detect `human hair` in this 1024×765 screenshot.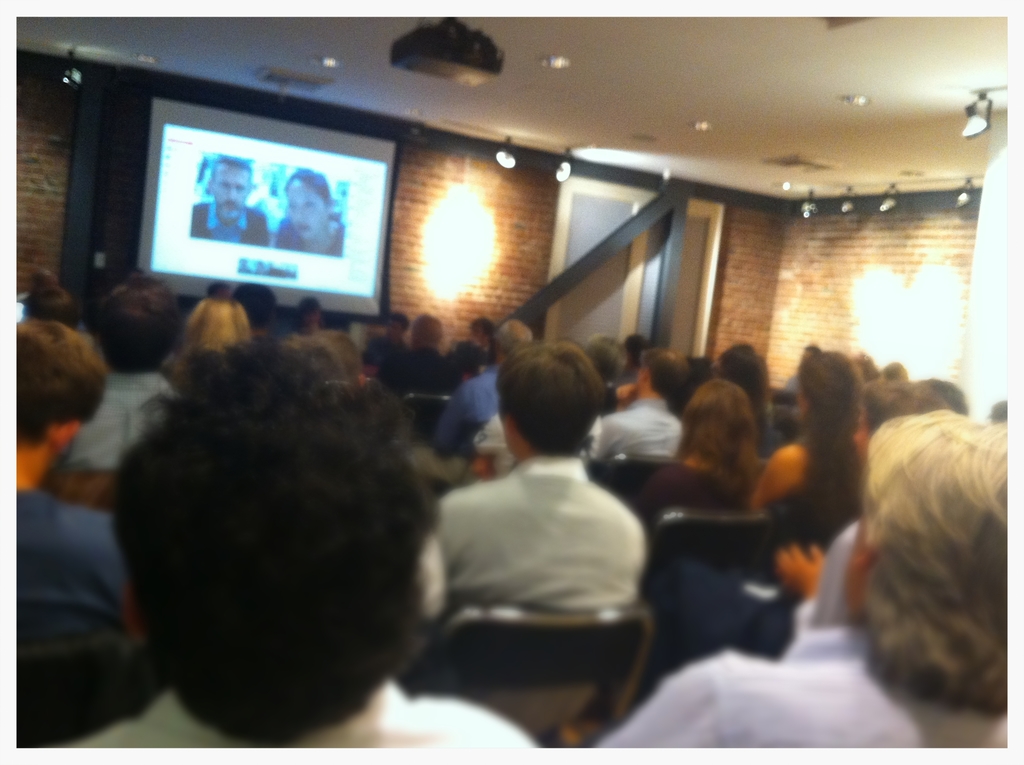
Detection: bbox(677, 371, 758, 482).
